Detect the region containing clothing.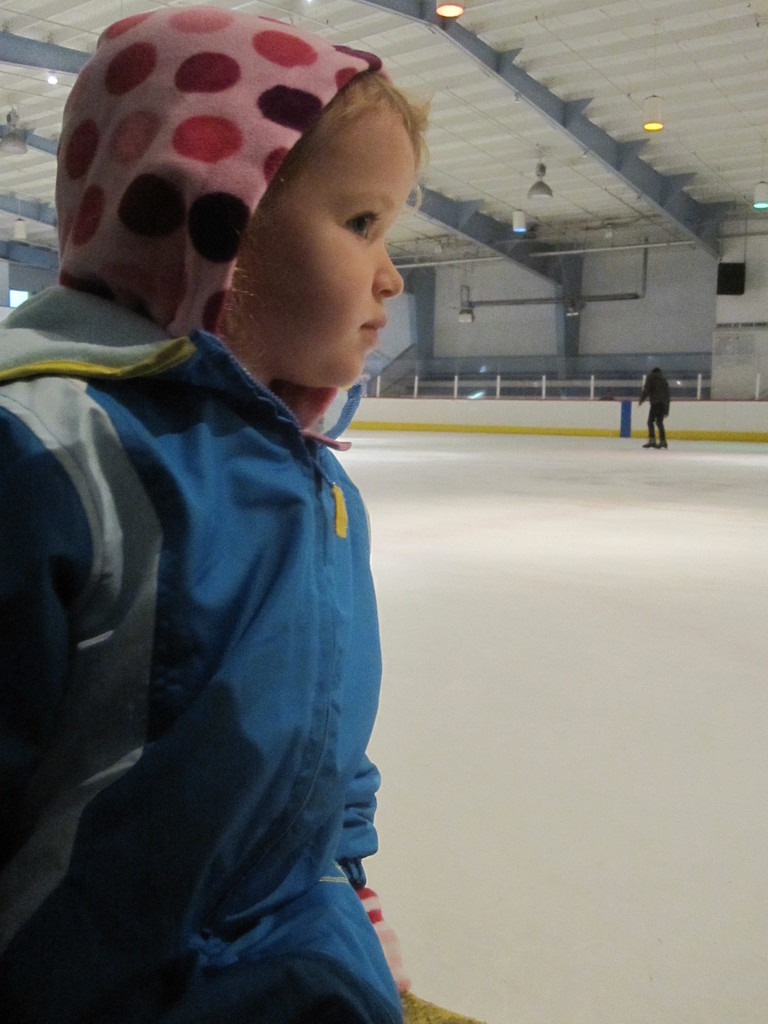
box=[15, 236, 429, 998].
